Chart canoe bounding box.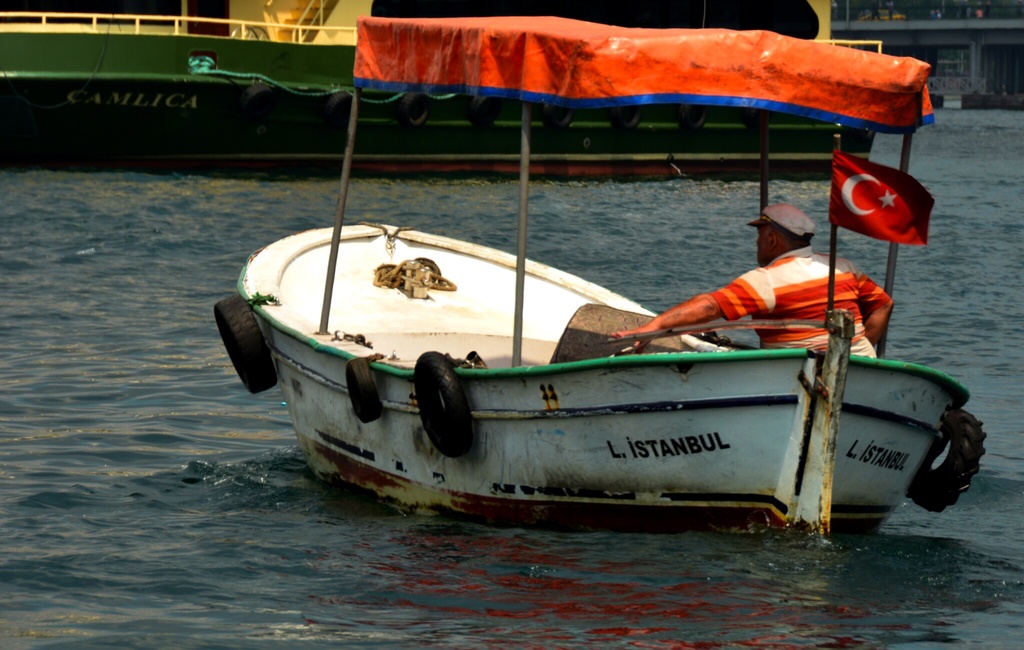
Charted: 240:221:965:532.
